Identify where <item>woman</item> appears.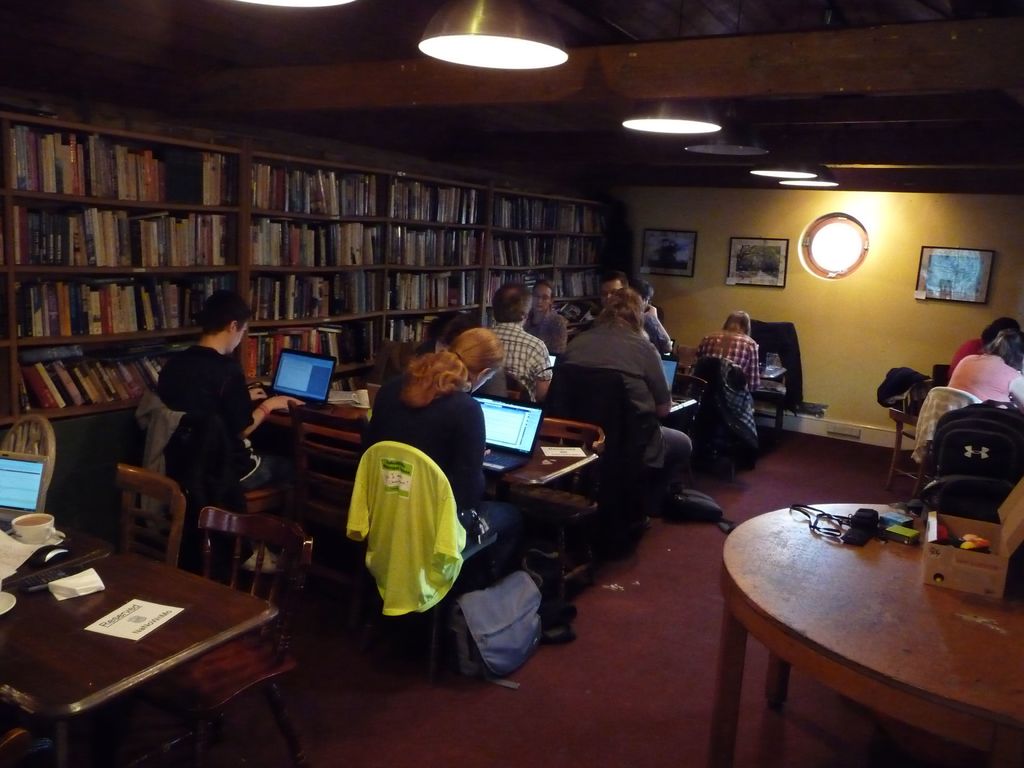
Appears at <region>943, 328, 1023, 410</region>.
